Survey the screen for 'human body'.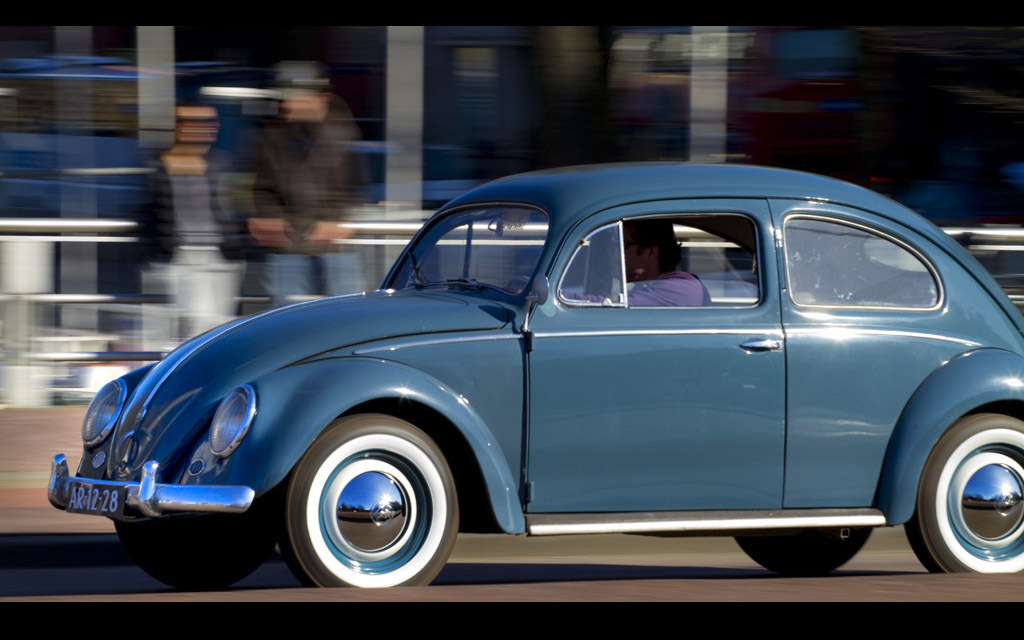
Survey found: (left=134, top=103, right=244, bottom=345).
